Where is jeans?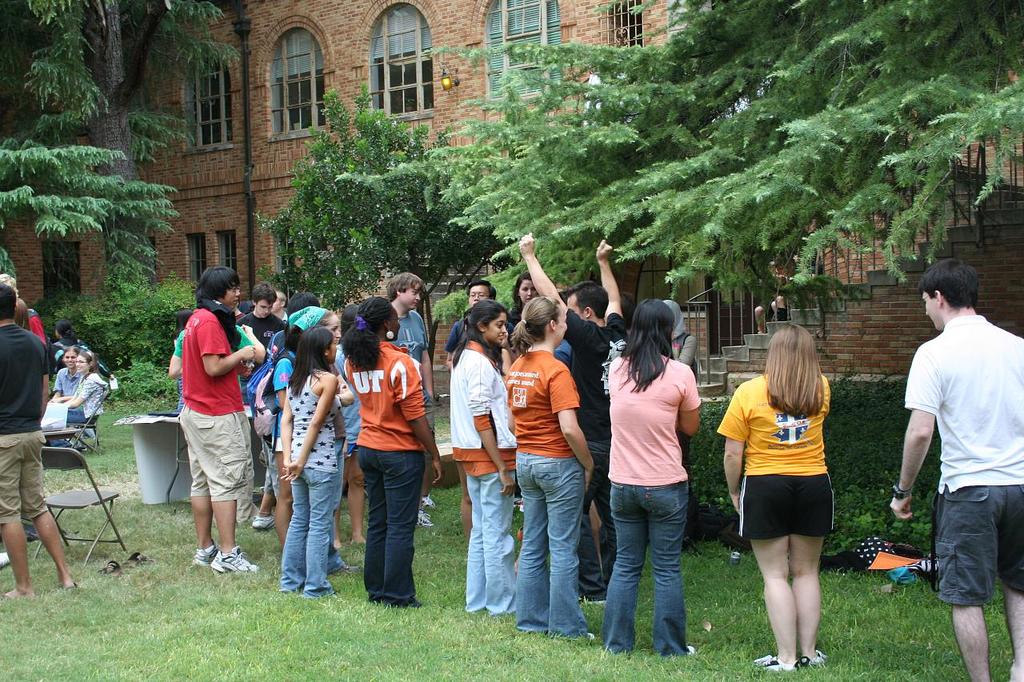
(x1=511, y1=448, x2=589, y2=636).
